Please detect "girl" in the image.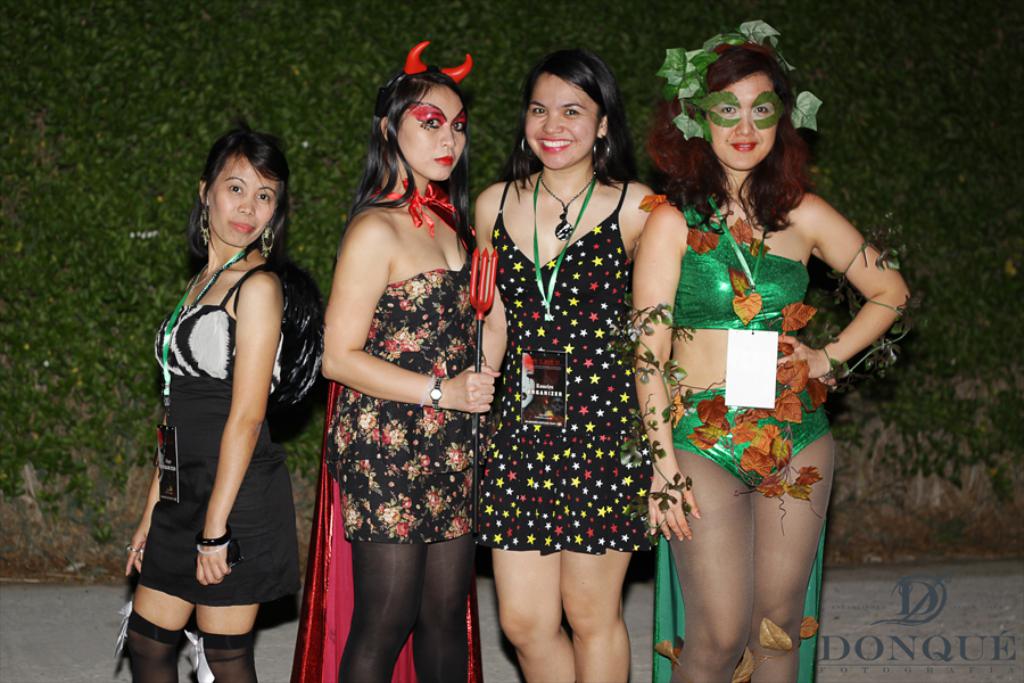
Rect(469, 46, 685, 677).
